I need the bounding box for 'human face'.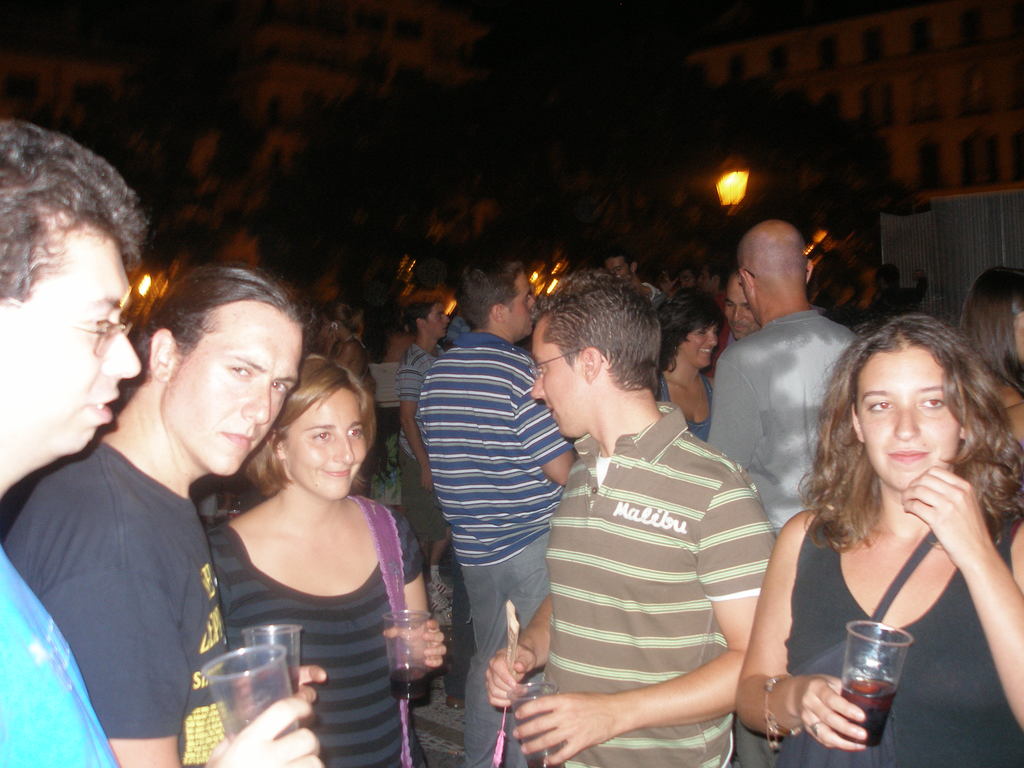
Here it is: box(855, 347, 958, 479).
